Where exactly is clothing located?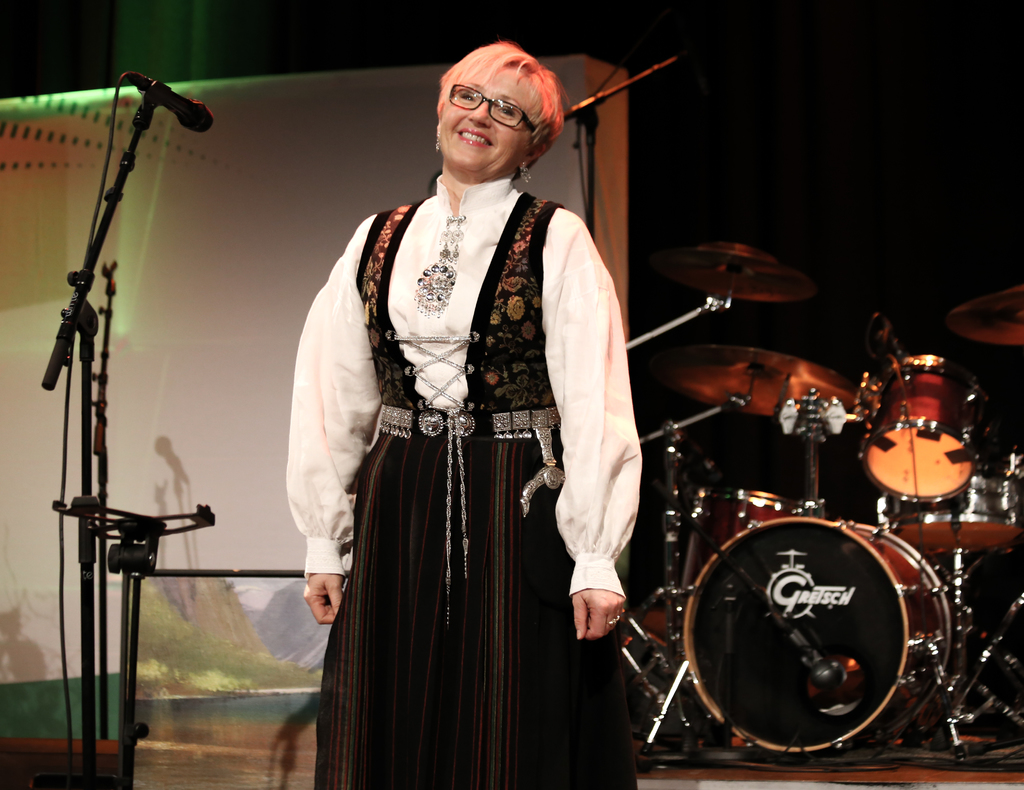
Its bounding box is locate(296, 147, 623, 764).
